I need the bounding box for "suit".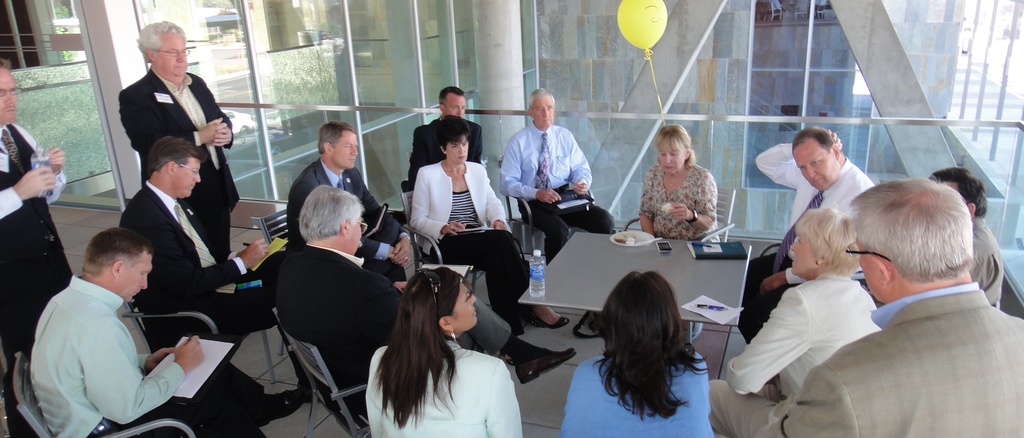
Here it is: (285, 152, 409, 284).
